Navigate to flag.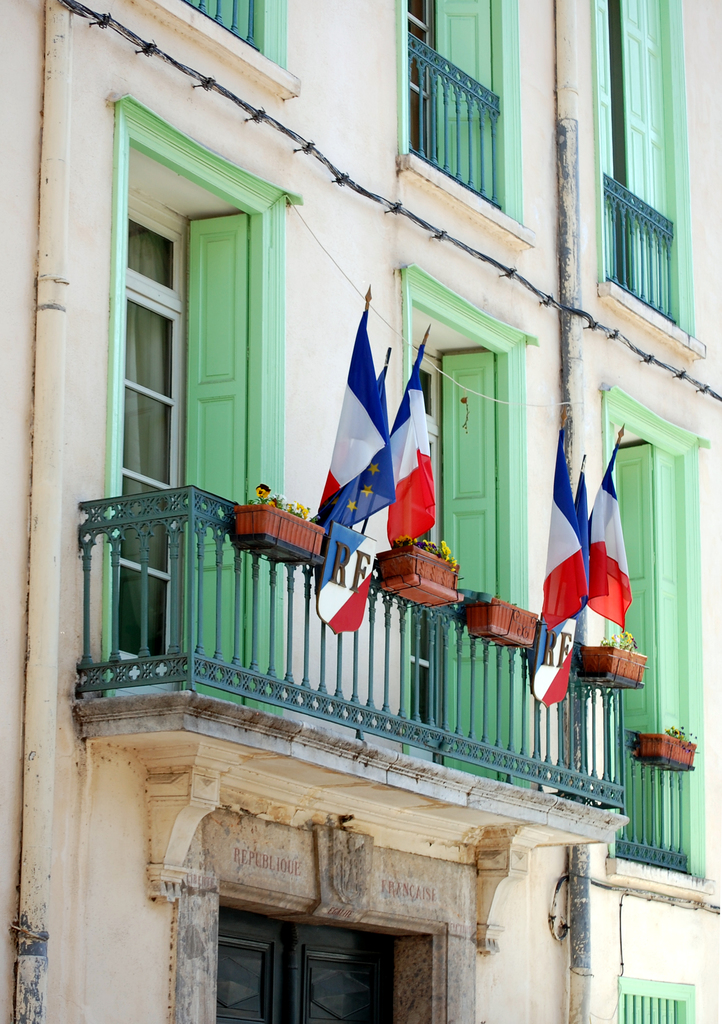
Navigation target: bbox=[524, 424, 587, 708].
